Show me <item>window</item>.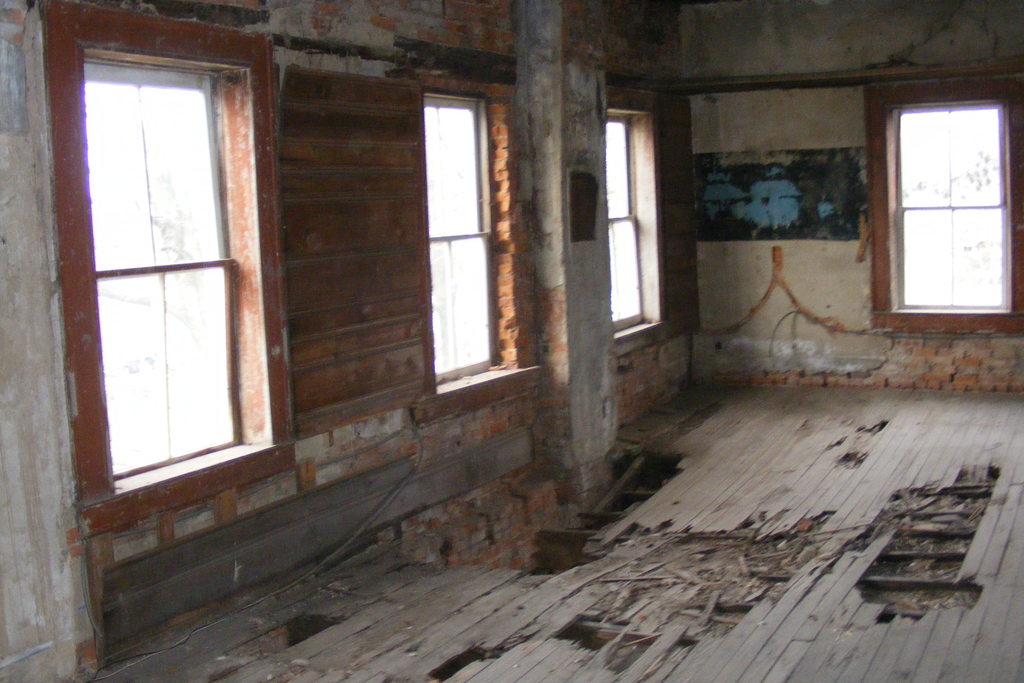
<item>window</item> is here: <box>607,119,646,334</box>.
